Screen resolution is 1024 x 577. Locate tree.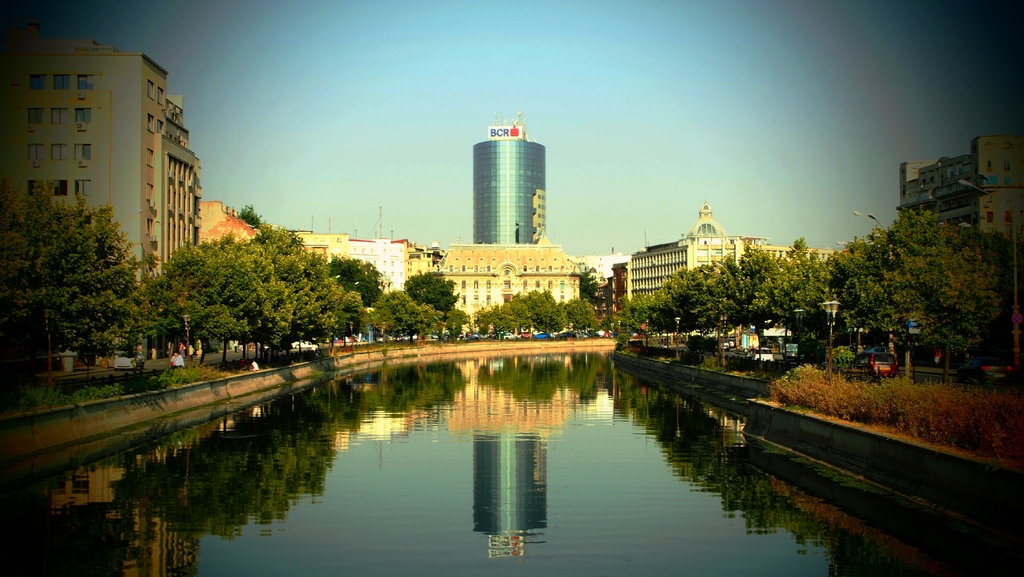
x1=18 y1=179 x2=145 y2=363.
